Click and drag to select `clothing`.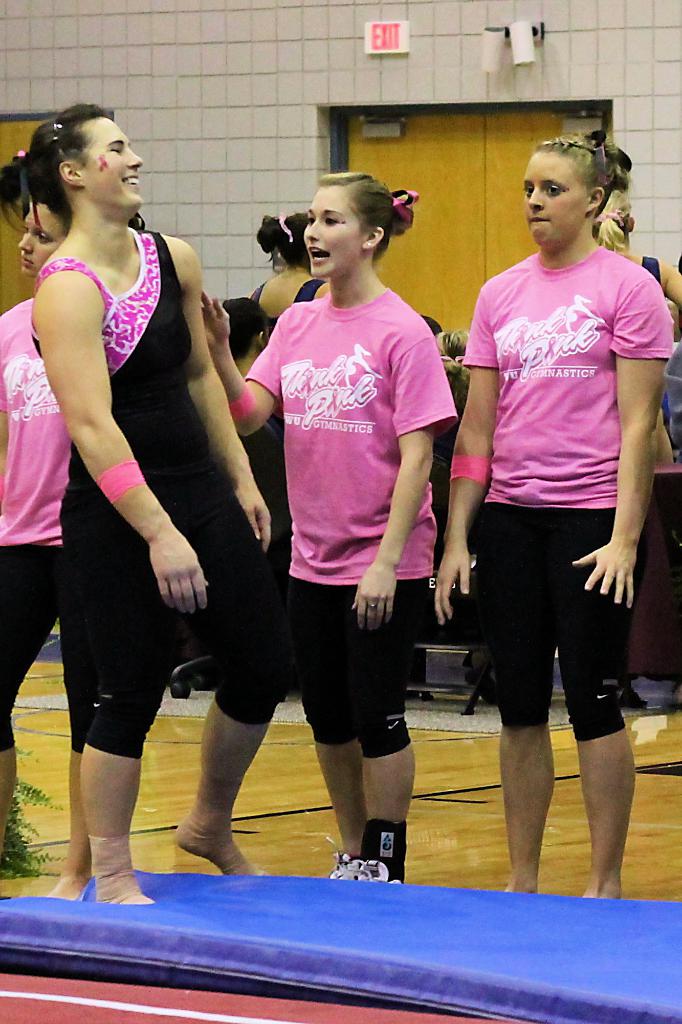
Selection: x1=457, y1=195, x2=653, y2=751.
